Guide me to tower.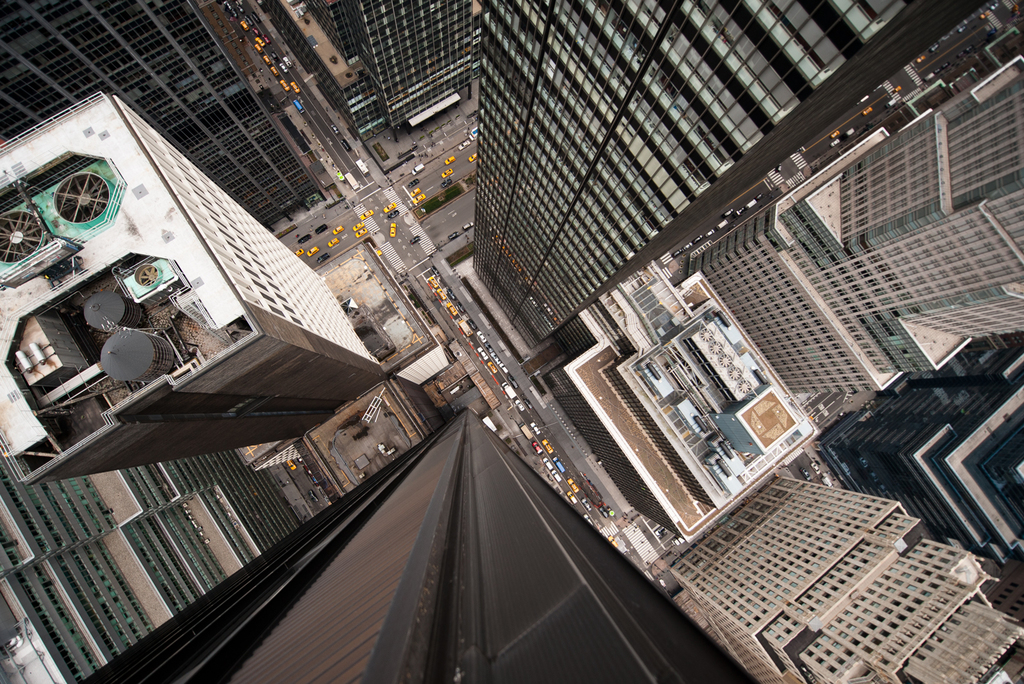
Guidance: locate(308, 1, 483, 140).
